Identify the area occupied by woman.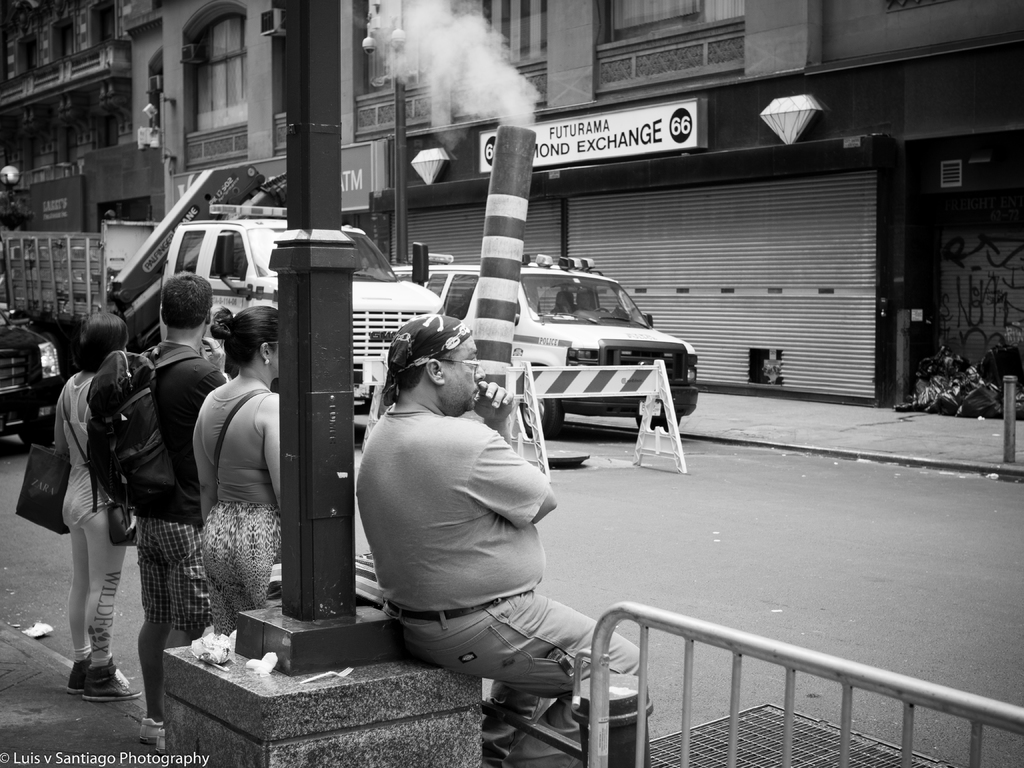
Area: [199, 309, 280, 643].
